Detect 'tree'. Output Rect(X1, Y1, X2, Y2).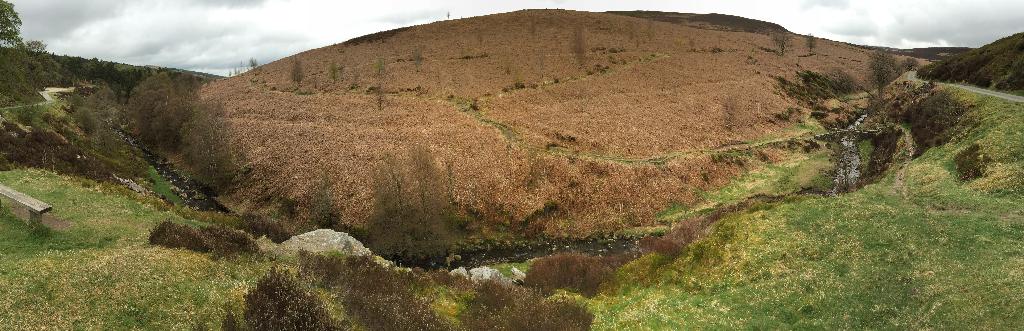
Rect(0, 0, 29, 52).
